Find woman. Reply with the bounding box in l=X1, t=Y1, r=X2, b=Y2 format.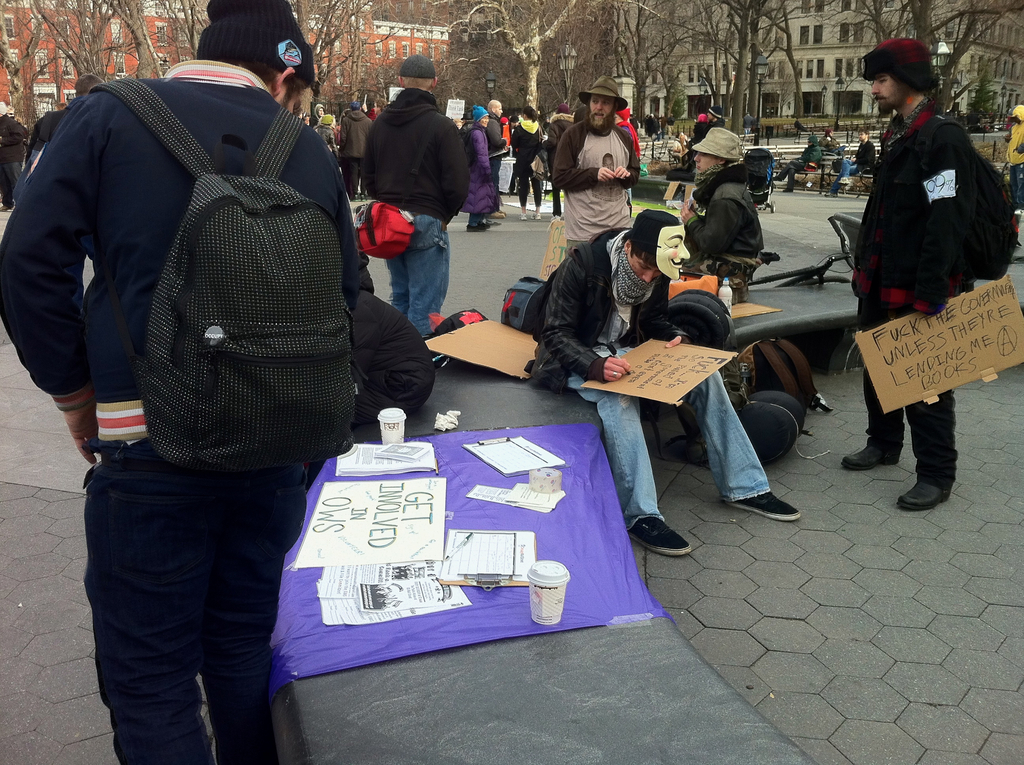
l=510, t=107, r=547, b=222.
